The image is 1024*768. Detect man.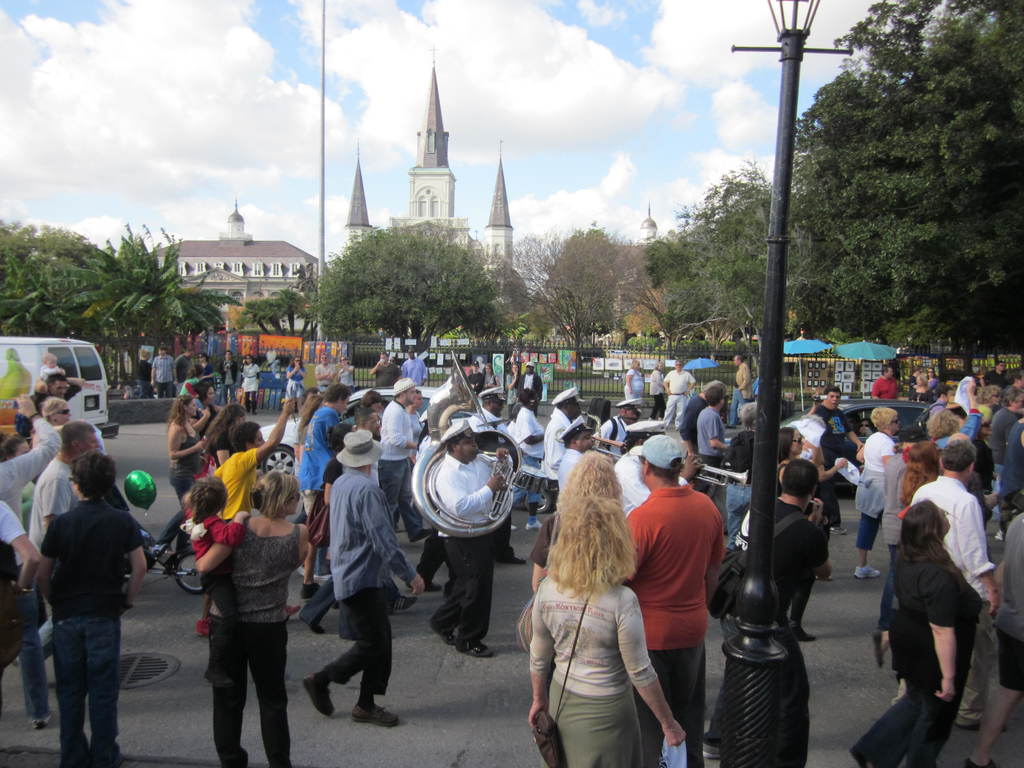
Detection: detection(467, 360, 481, 393).
